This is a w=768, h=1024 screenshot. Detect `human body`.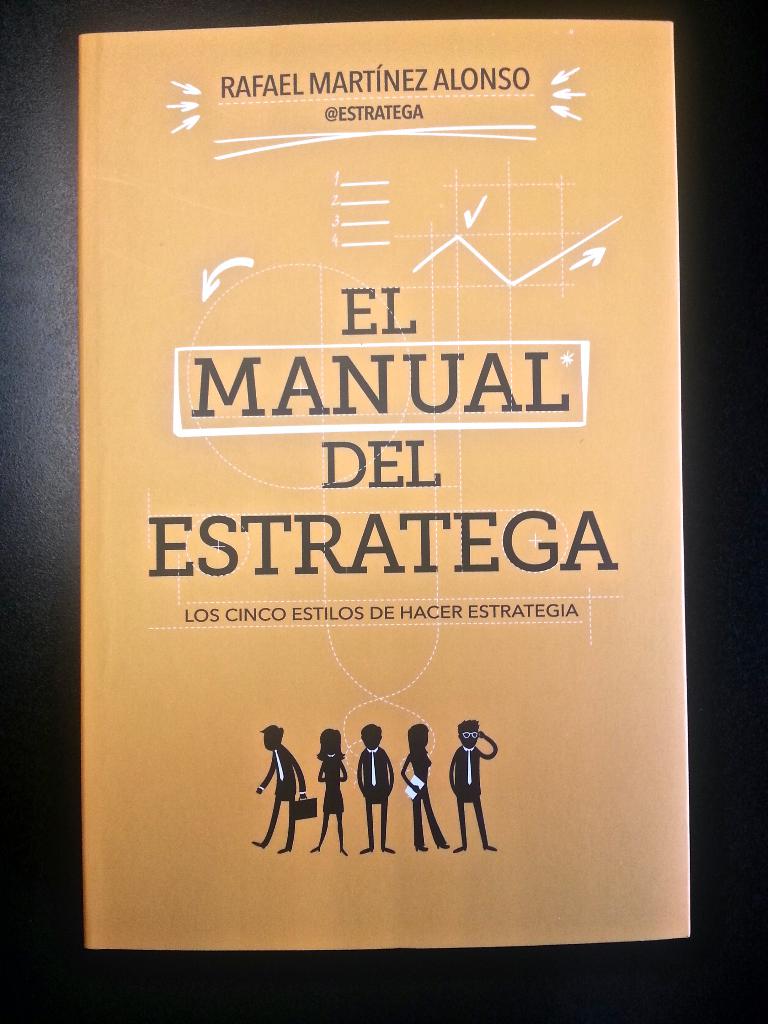
[left=452, top=719, right=502, bottom=855].
